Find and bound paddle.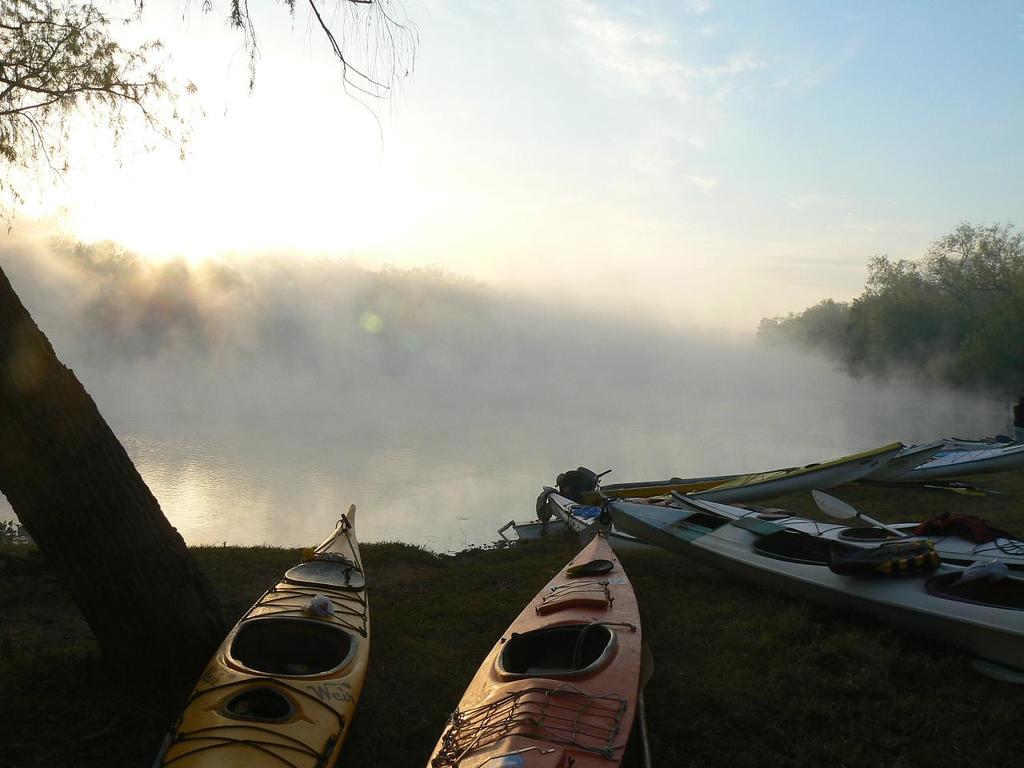
Bound: [809,488,906,542].
